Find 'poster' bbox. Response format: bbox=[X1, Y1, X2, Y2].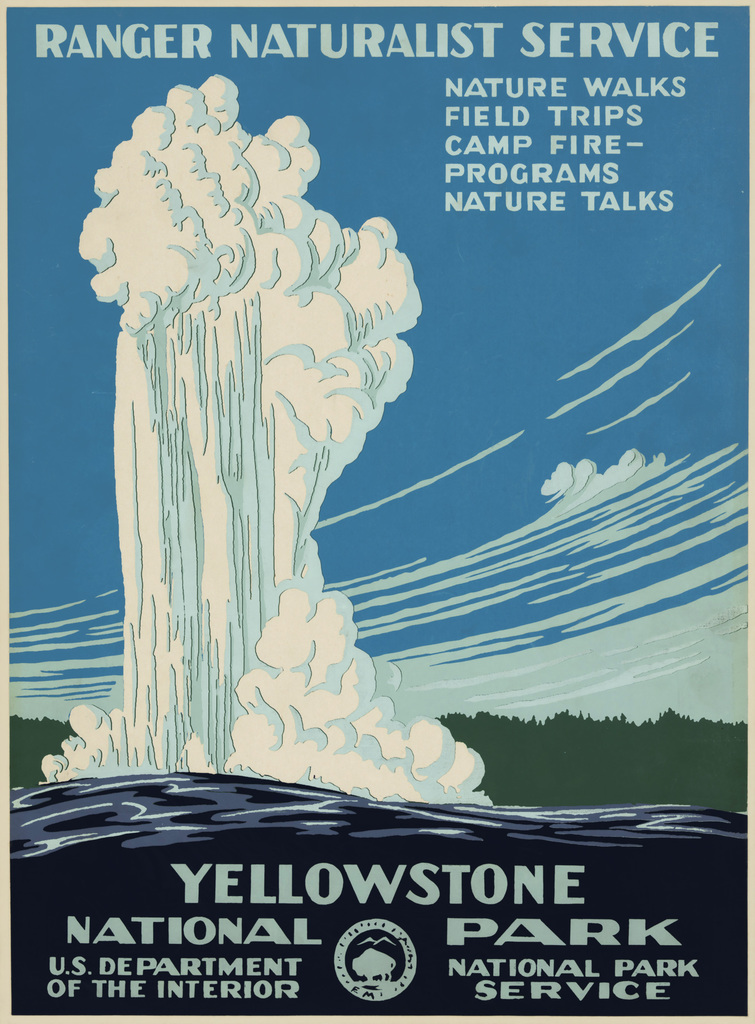
bbox=[0, 0, 754, 1023].
